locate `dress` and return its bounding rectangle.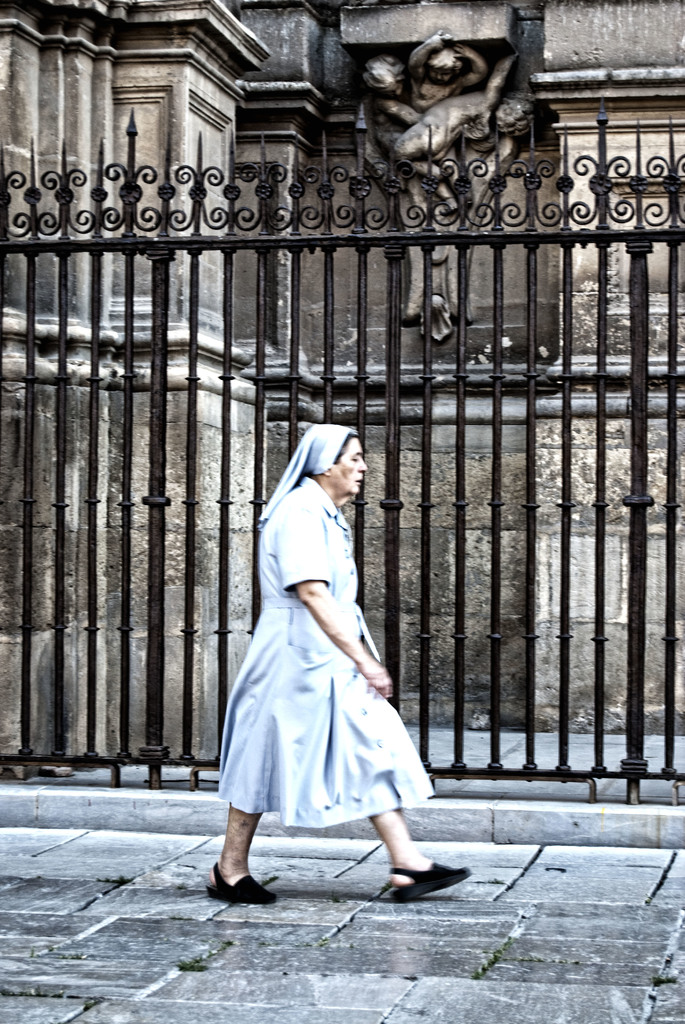
(left=211, top=476, right=434, bottom=830).
